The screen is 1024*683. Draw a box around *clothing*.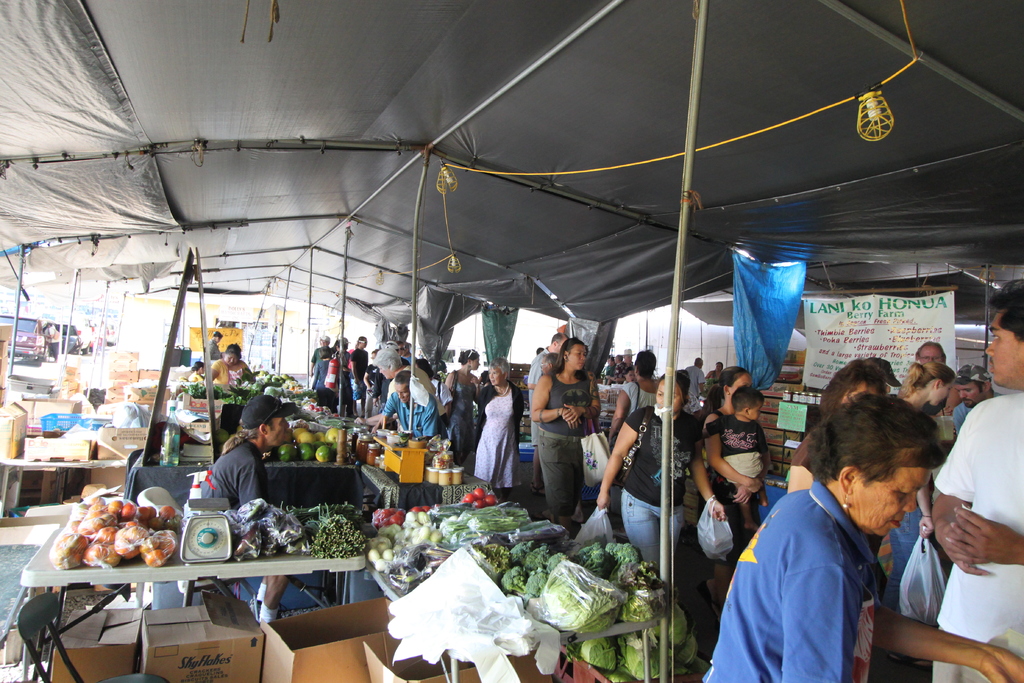
crop(379, 393, 456, 461).
